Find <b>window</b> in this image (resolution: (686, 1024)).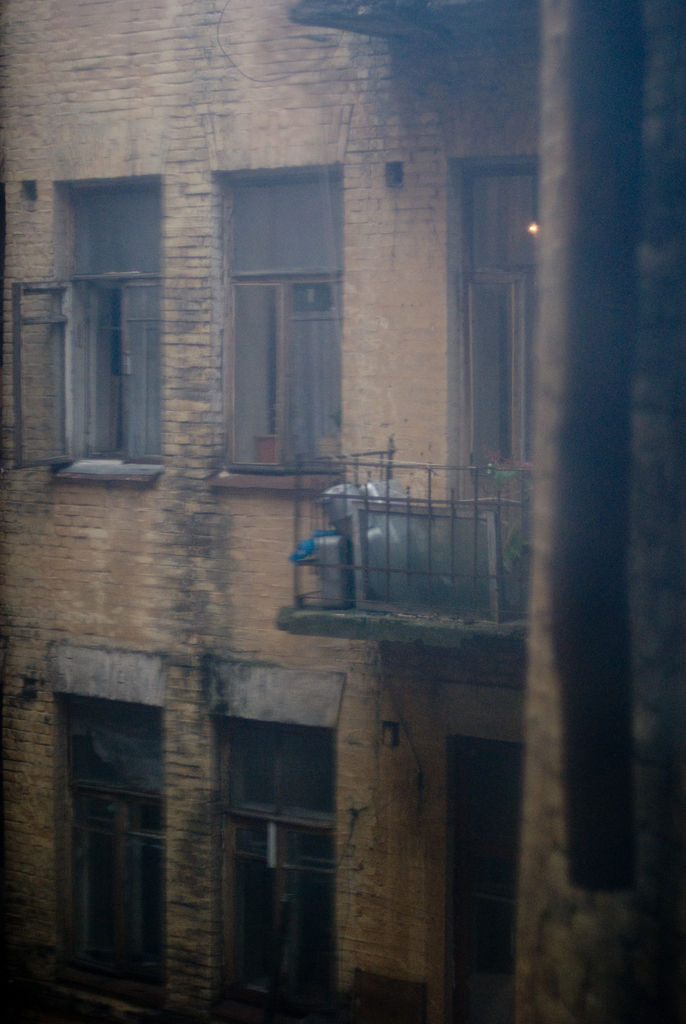
l=443, t=146, r=541, b=509.
